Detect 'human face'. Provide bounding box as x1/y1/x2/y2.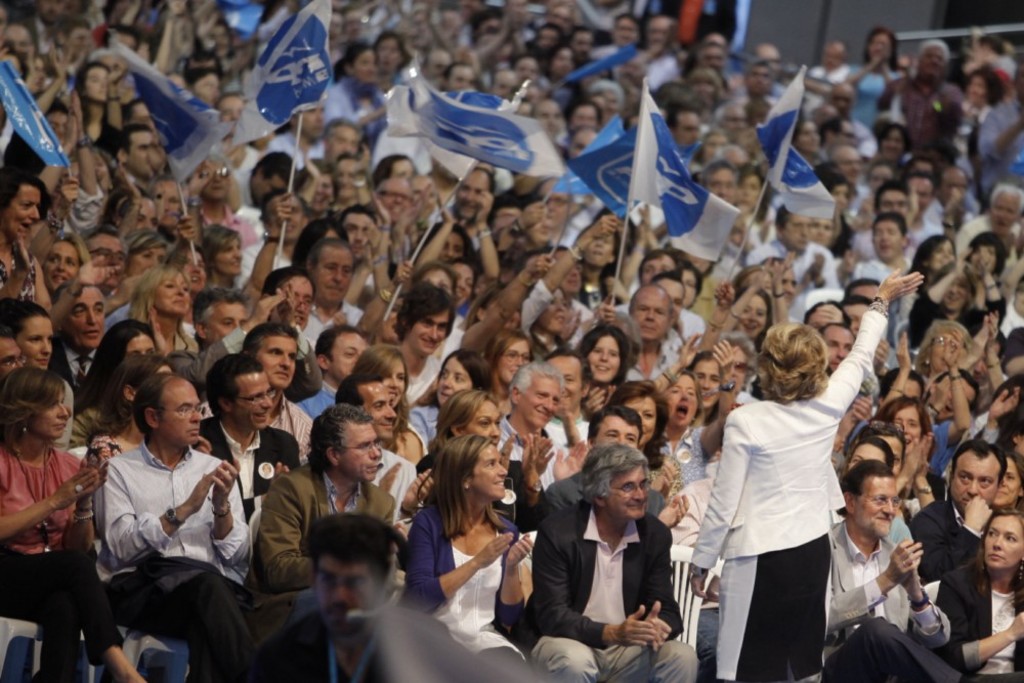
44/243/79/292.
